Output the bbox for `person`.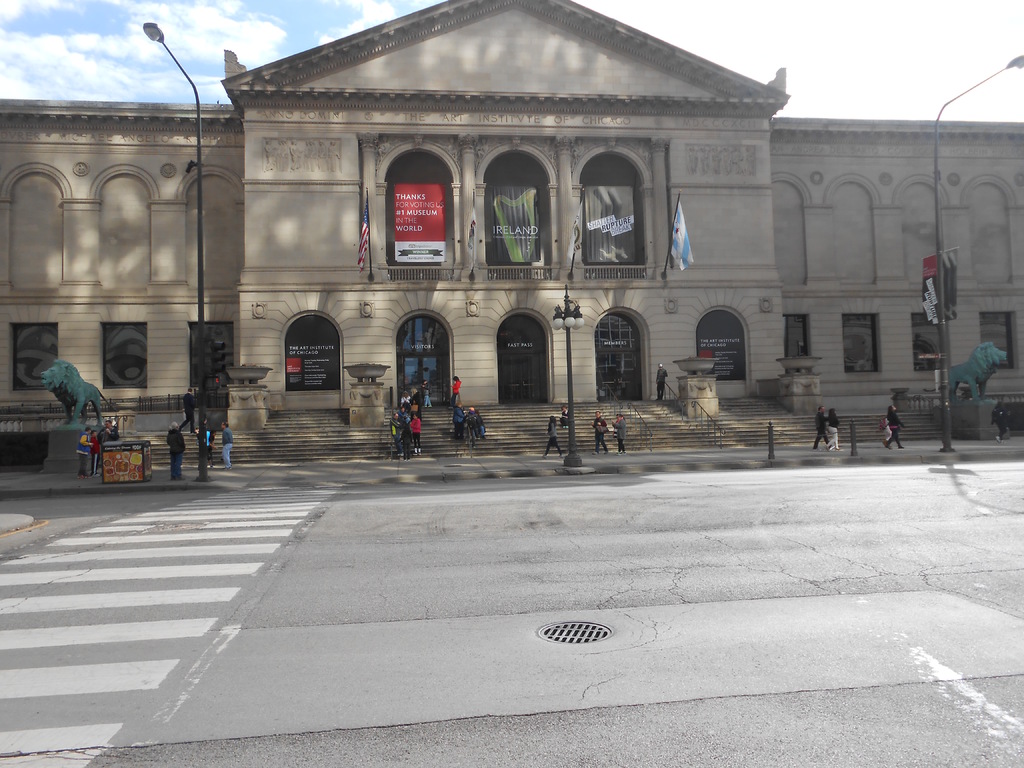
bbox=(452, 400, 465, 447).
